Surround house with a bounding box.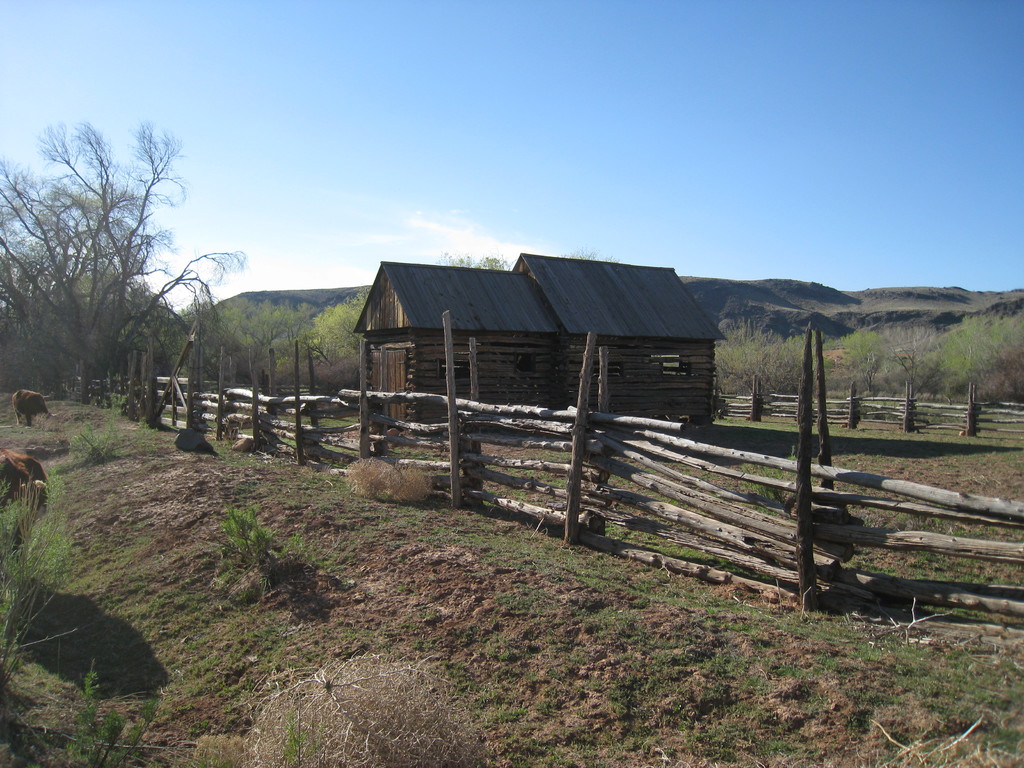
Rect(351, 252, 727, 431).
